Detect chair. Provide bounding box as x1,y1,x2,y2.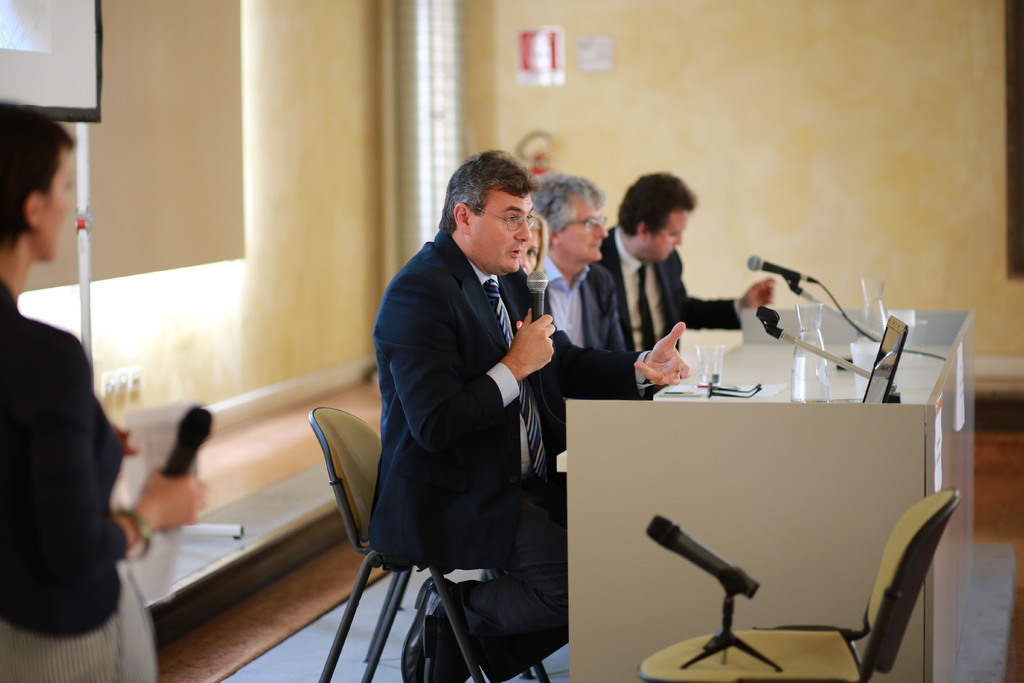
635,483,964,682.
